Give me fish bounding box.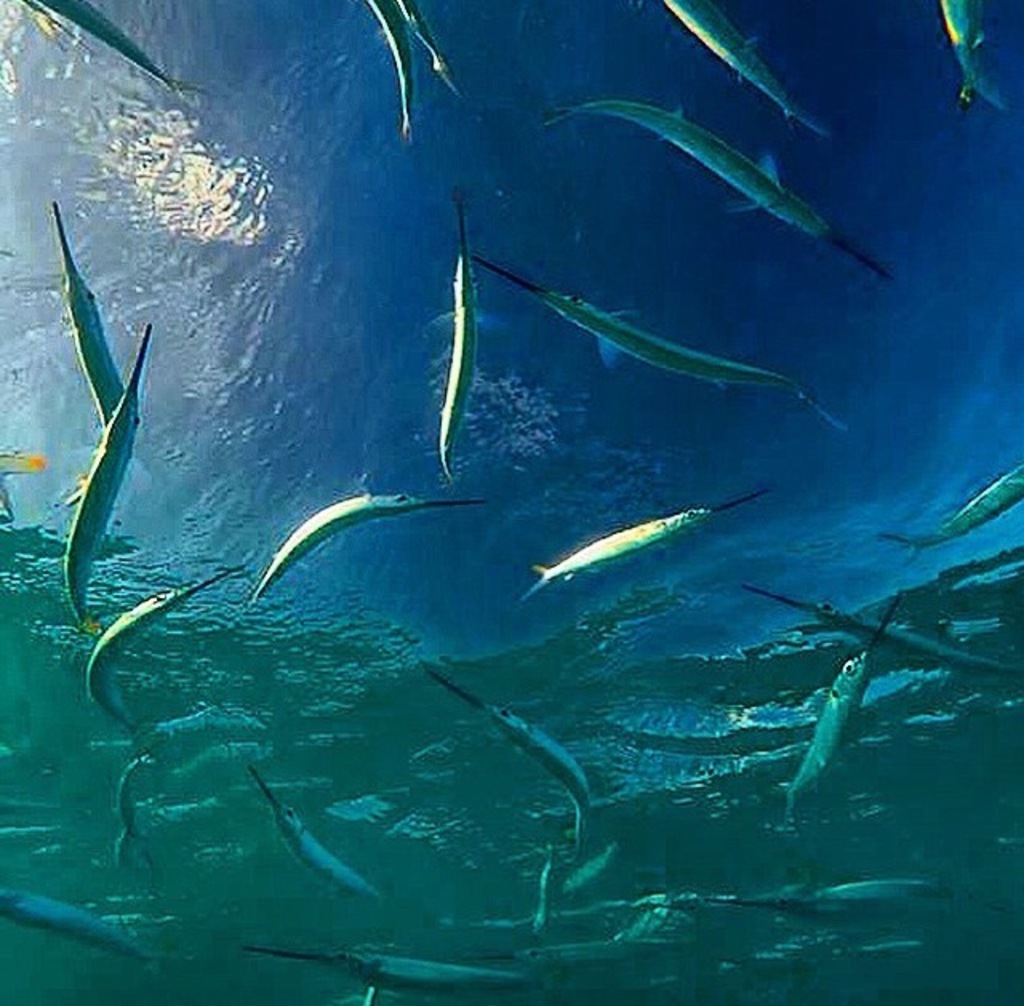
534,856,554,932.
